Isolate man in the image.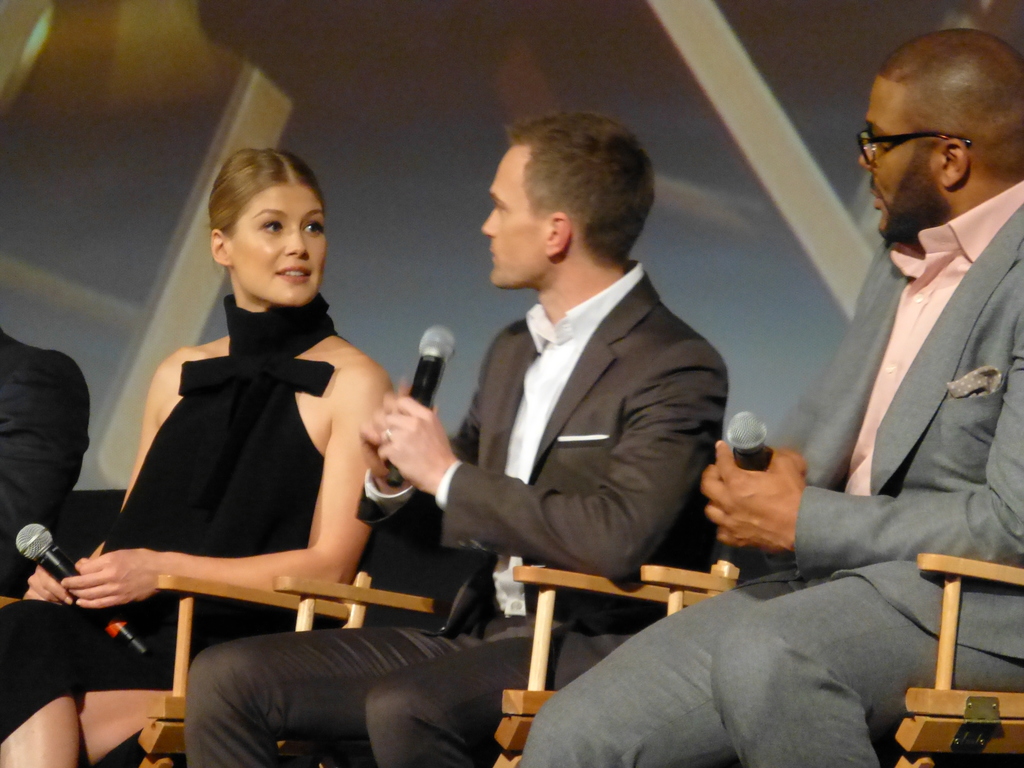
Isolated region: 179,108,724,765.
